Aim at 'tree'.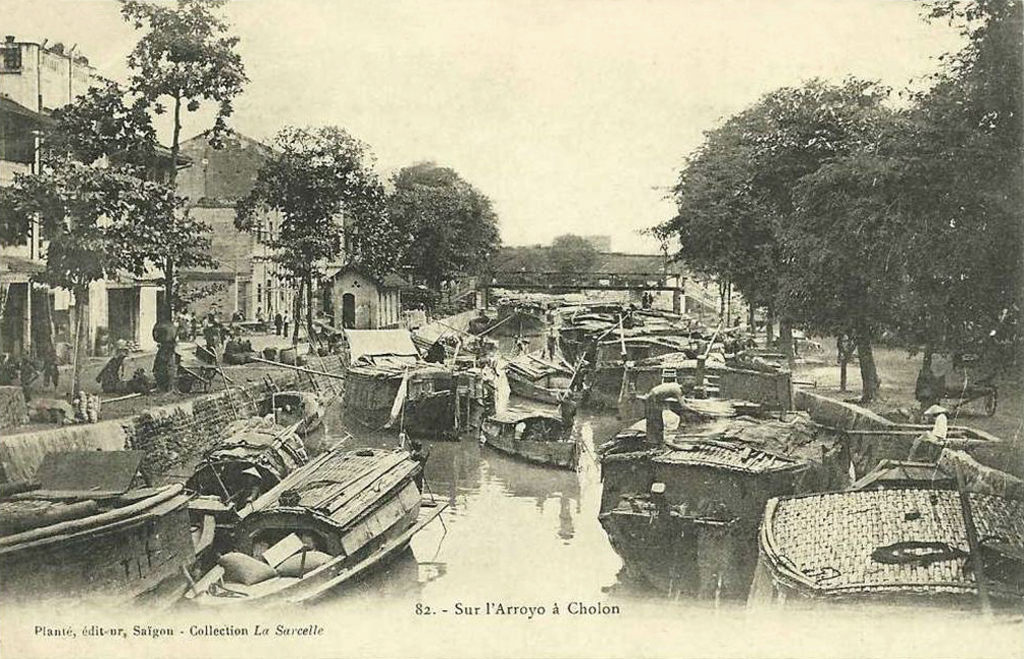
Aimed at 119/0/251/320.
